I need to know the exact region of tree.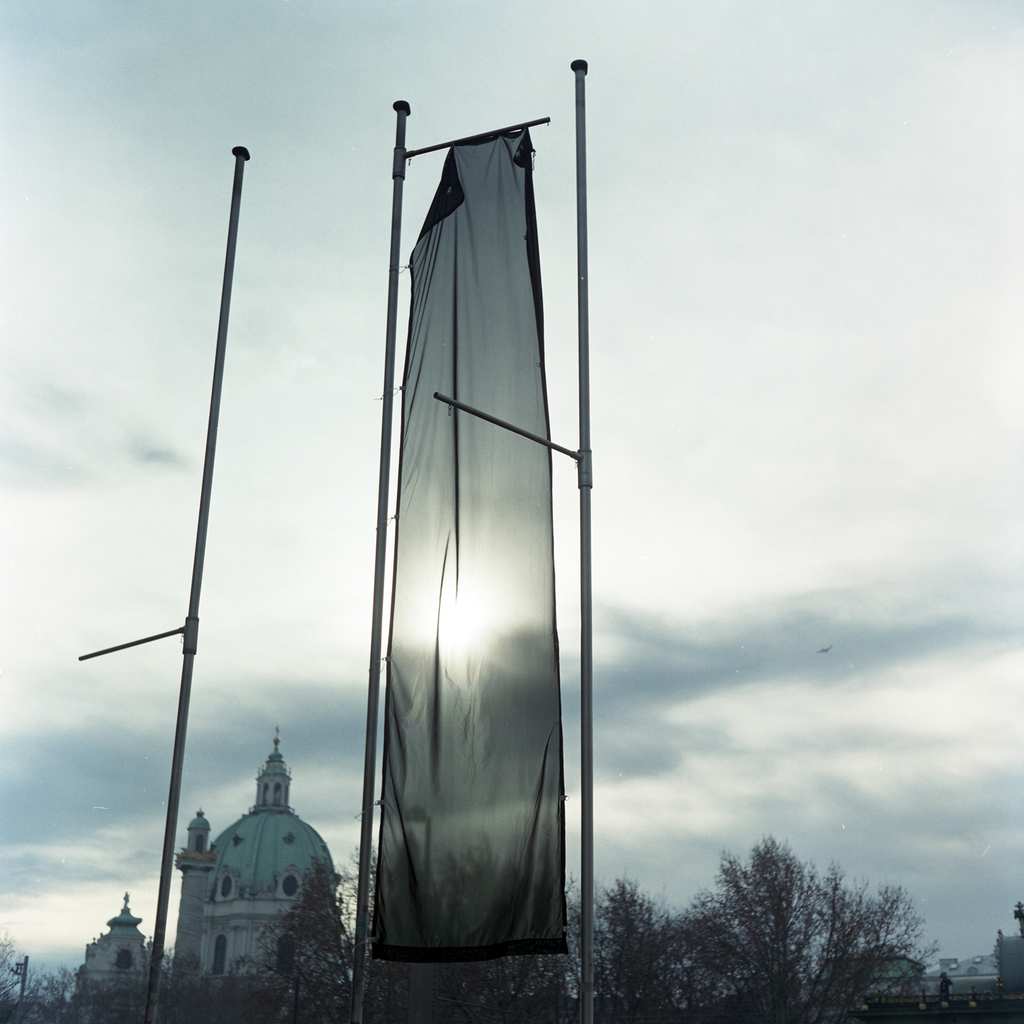
Region: crop(565, 885, 674, 1023).
